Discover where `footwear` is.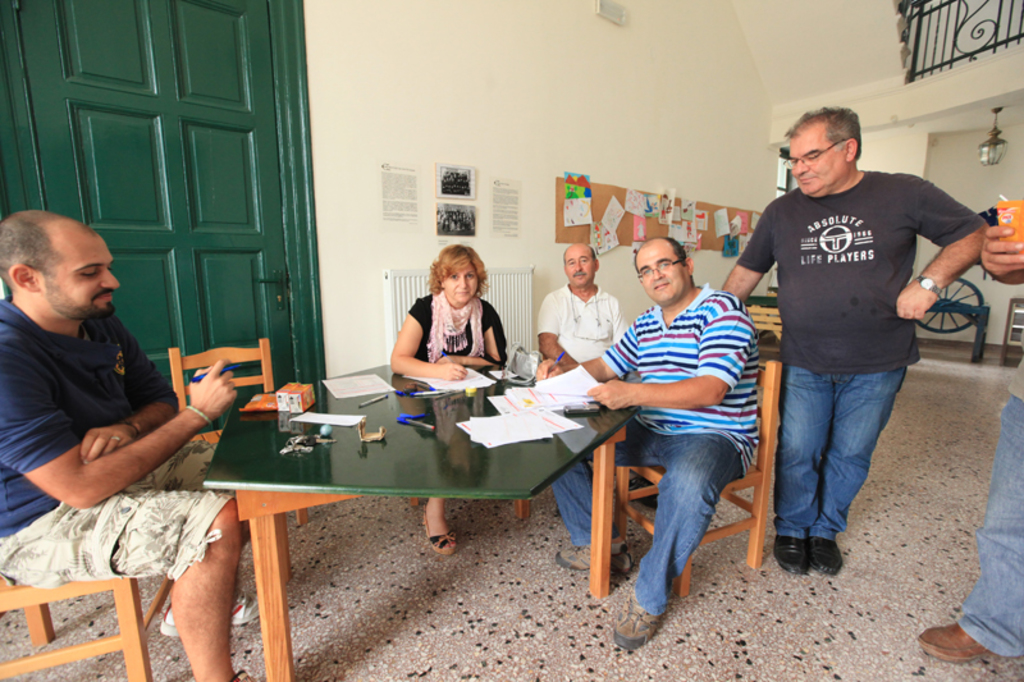
Discovered at (left=774, top=534, right=806, bottom=578).
